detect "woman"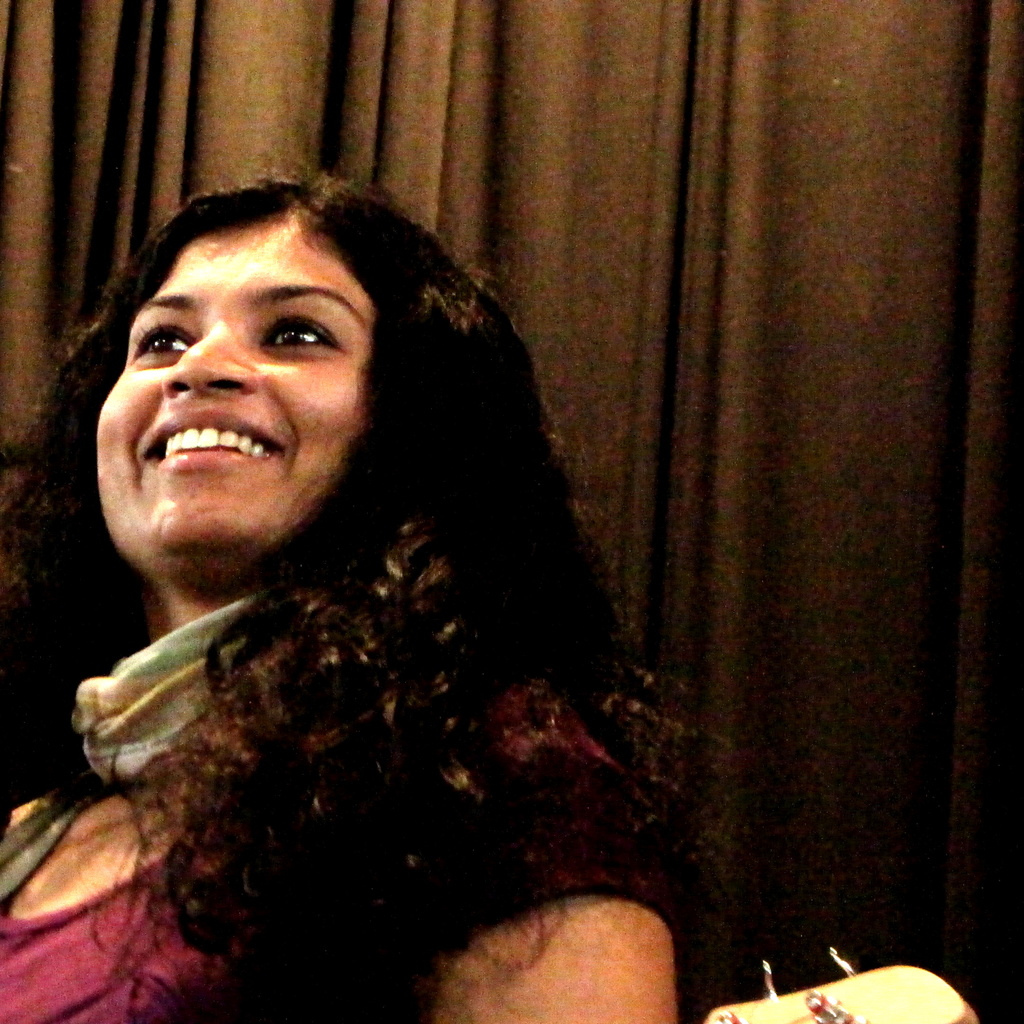
Rect(0, 149, 751, 1023)
